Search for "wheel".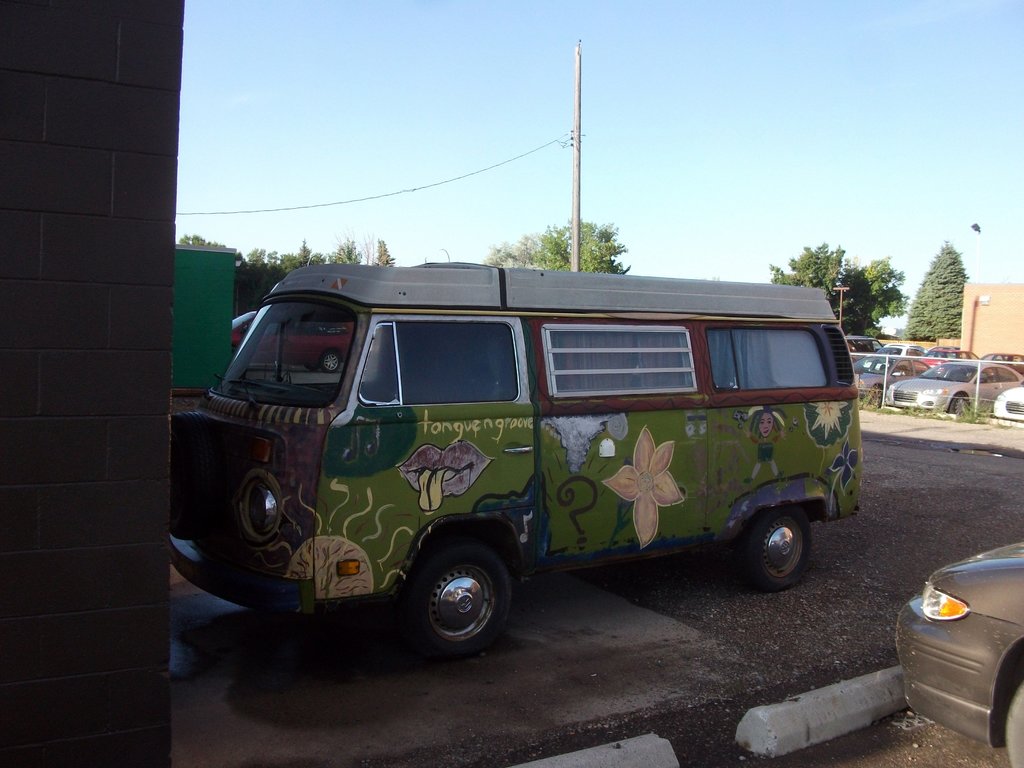
Found at (404, 557, 513, 653).
